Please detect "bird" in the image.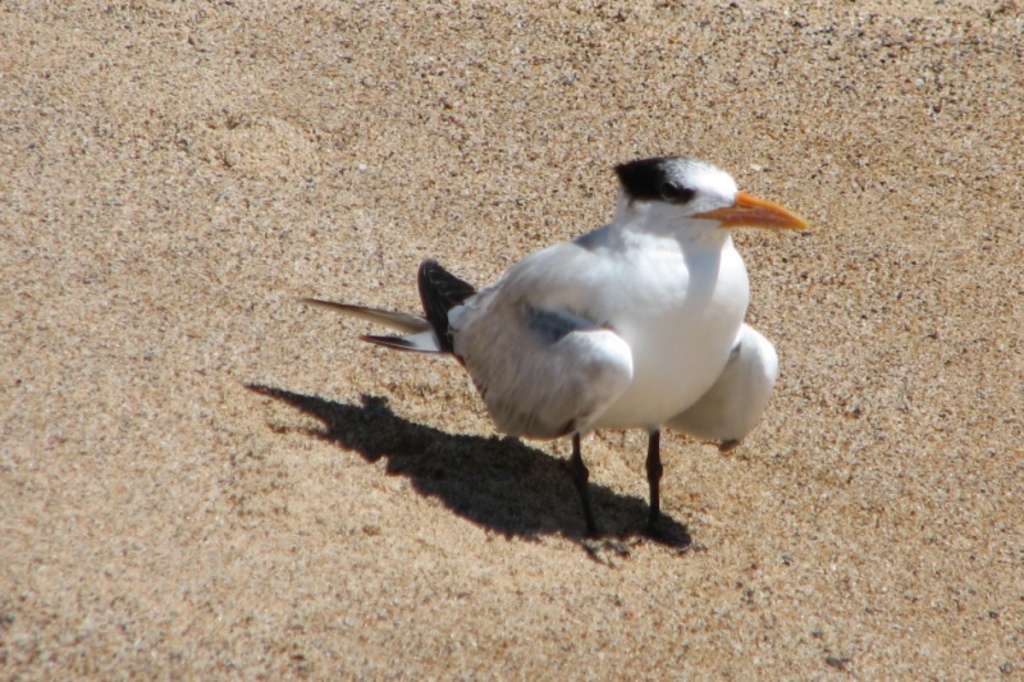
box=[316, 151, 795, 560].
